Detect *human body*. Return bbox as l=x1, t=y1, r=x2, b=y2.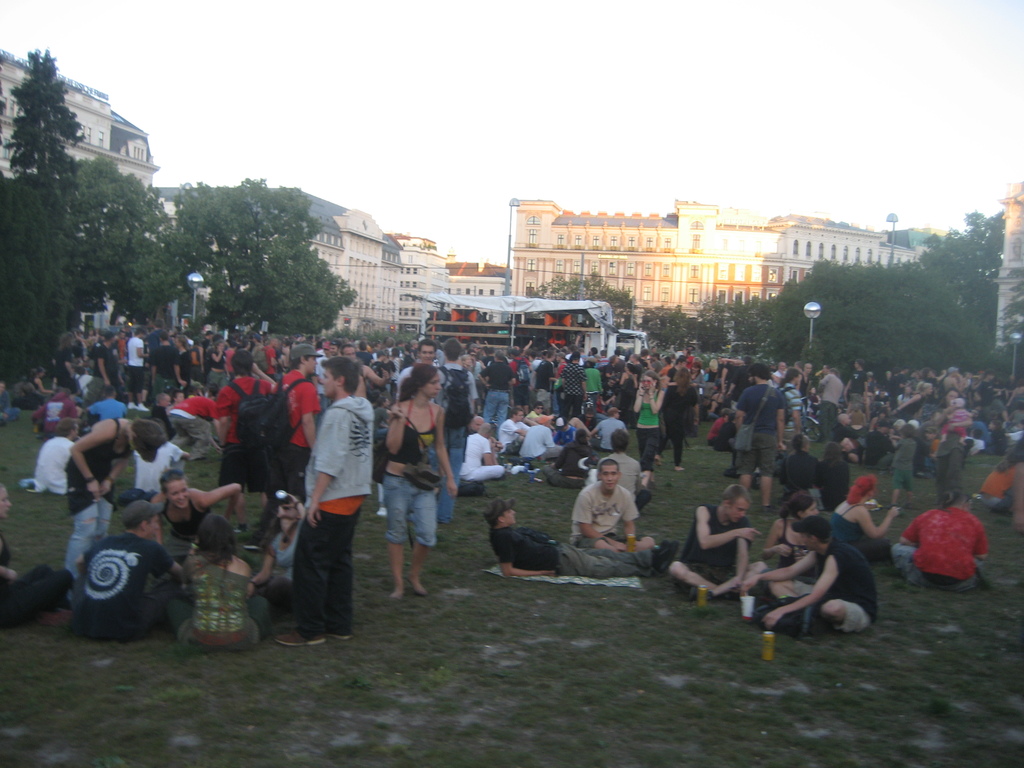
l=482, t=353, r=513, b=432.
